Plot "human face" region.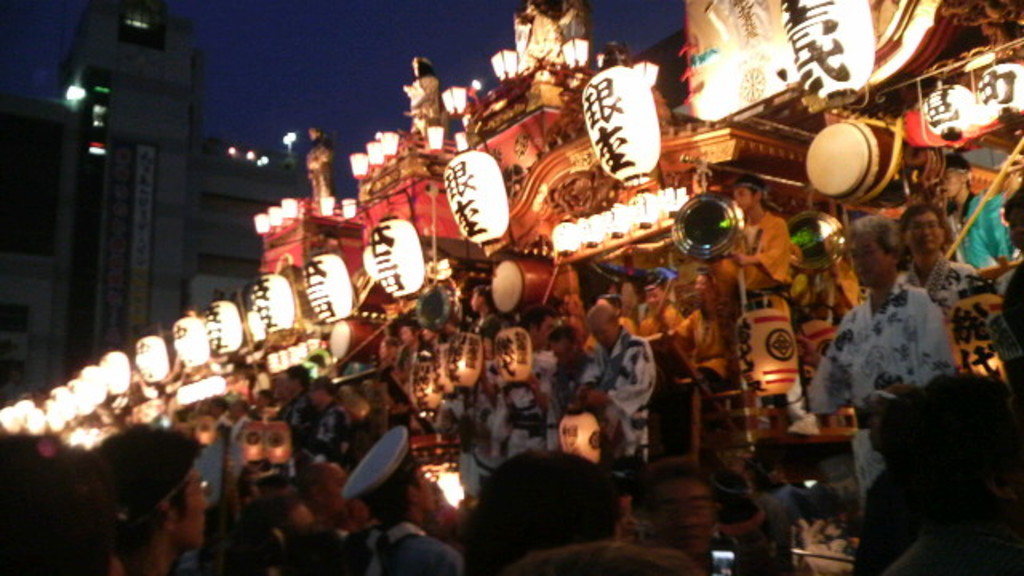
Plotted at [left=904, top=213, right=941, bottom=259].
